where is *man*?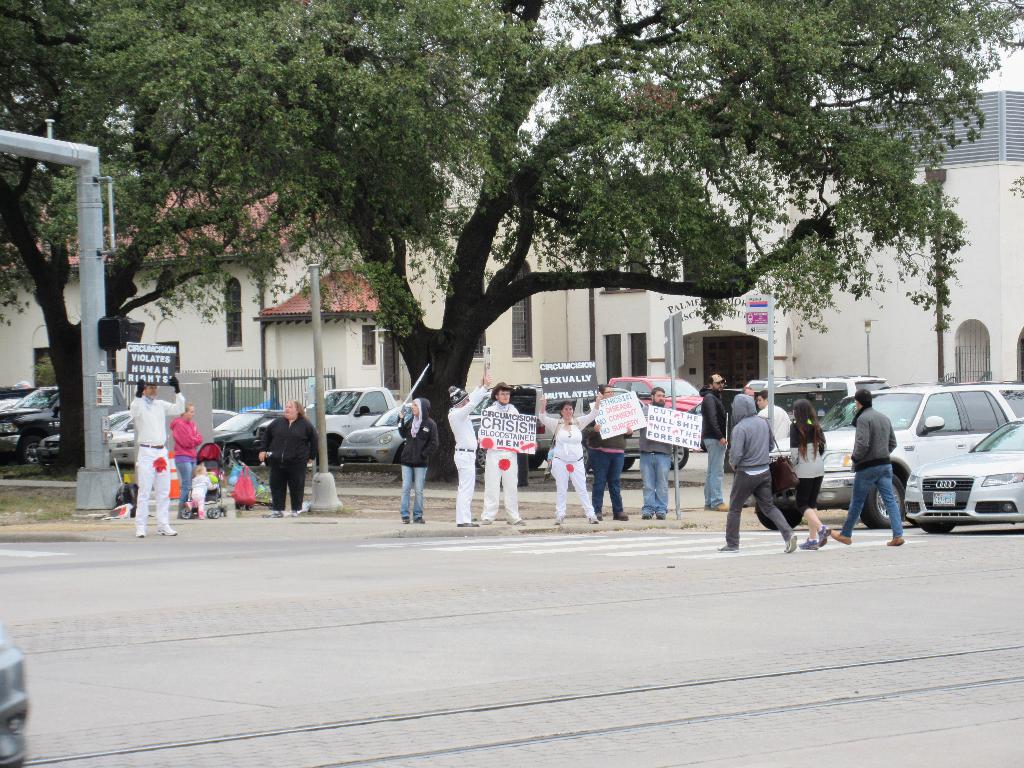
<box>826,388,904,547</box>.
